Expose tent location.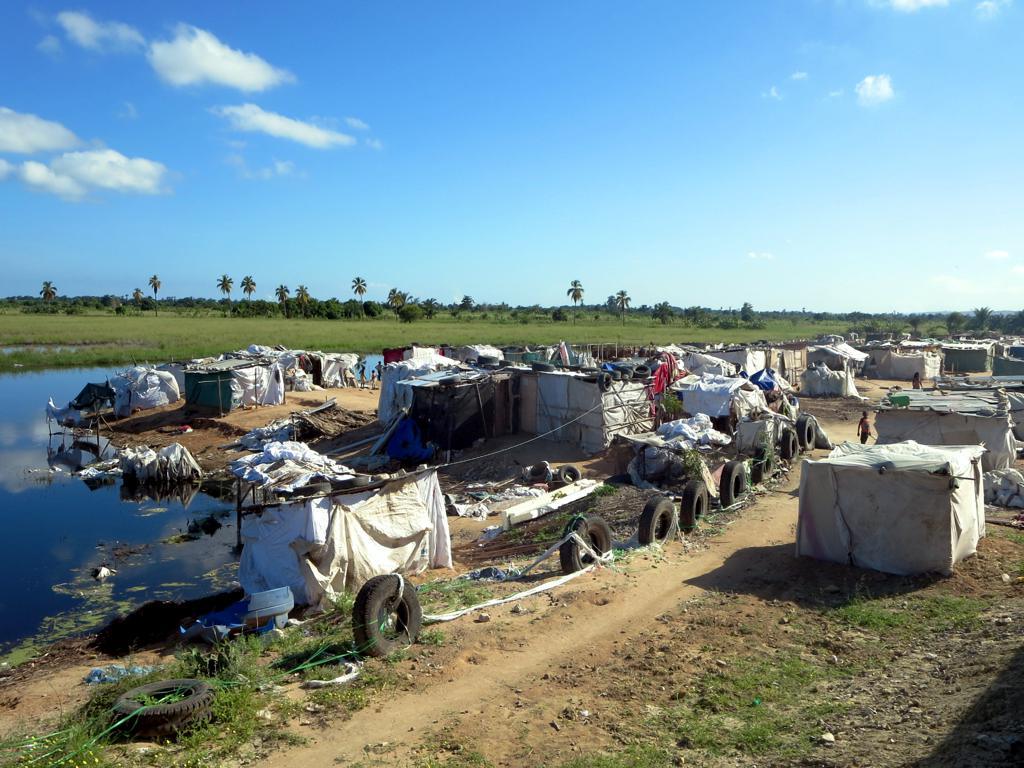
Exposed at x1=380 y1=342 x2=450 y2=368.
